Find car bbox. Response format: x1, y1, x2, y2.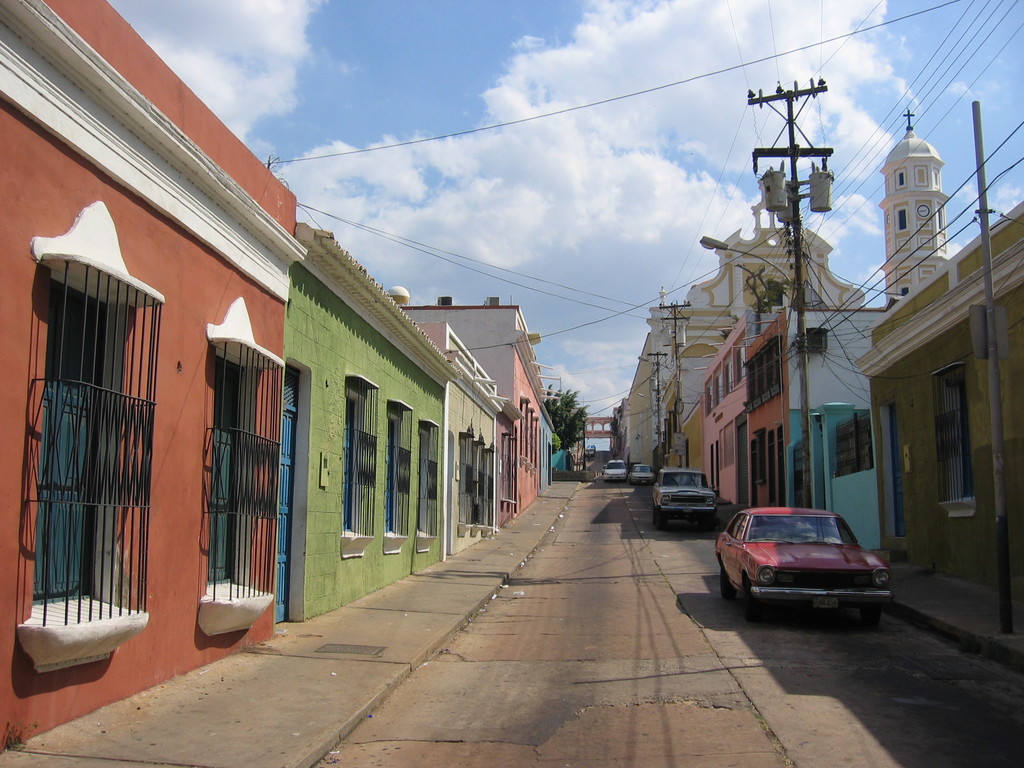
721, 503, 887, 623.
